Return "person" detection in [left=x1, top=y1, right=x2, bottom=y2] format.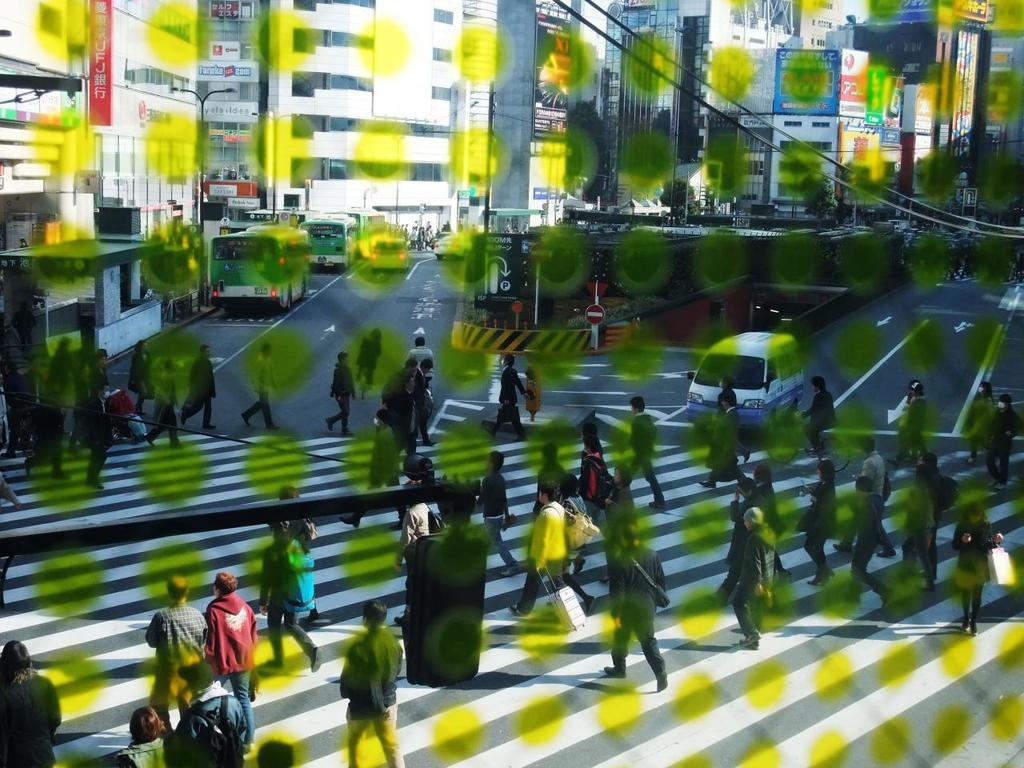
[left=605, top=516, right=669, bottom=702].
